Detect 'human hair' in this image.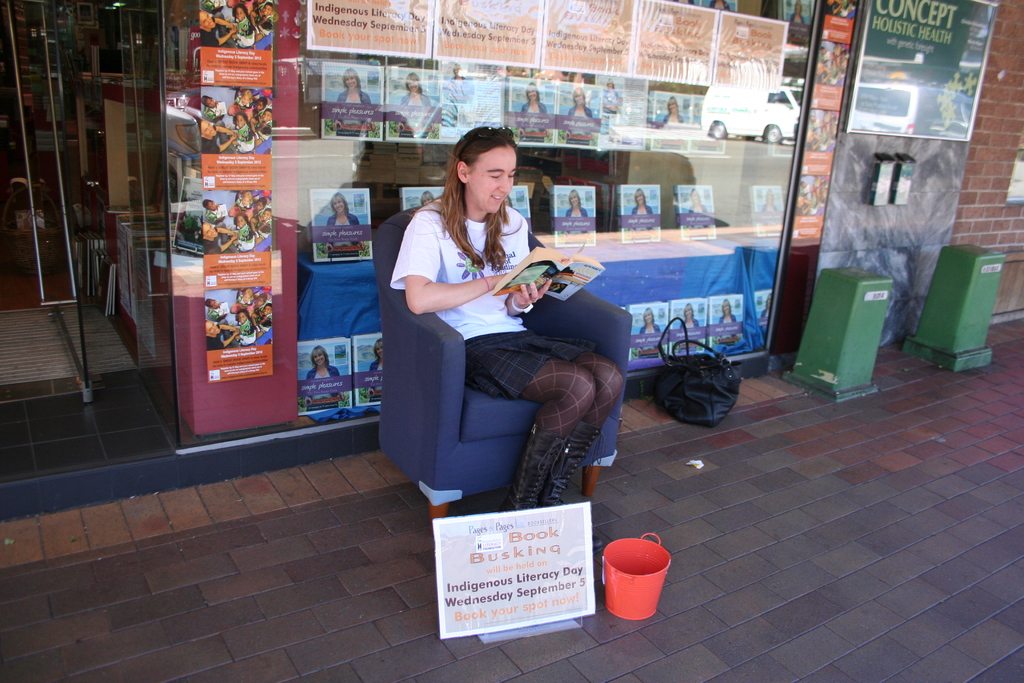
Detection: left=403, top=72, right=424, bottom=94.
